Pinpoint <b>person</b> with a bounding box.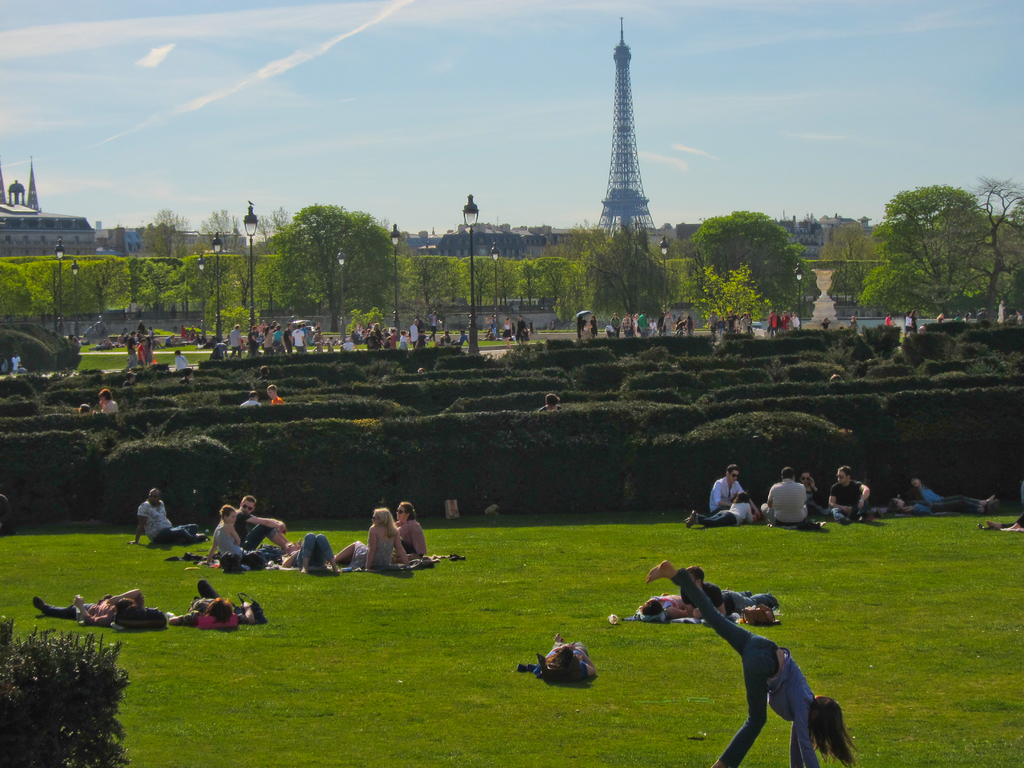
left=682, top=488, right=761, bottom=529.
